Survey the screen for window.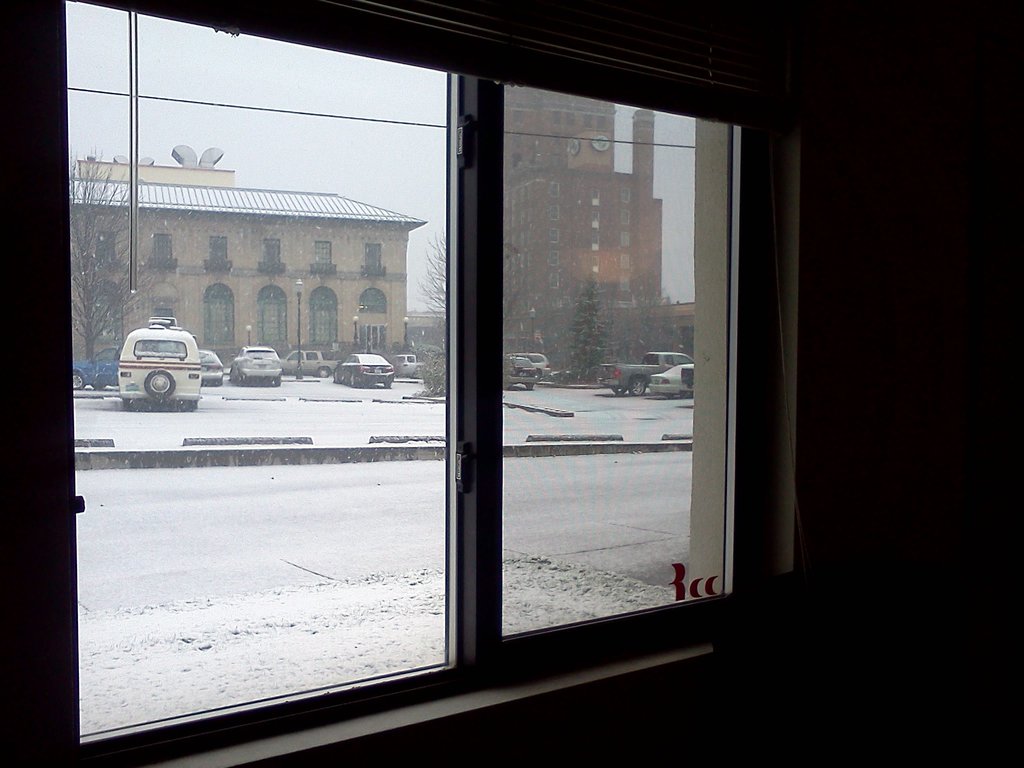
Survey found: [620,213,631,225].
